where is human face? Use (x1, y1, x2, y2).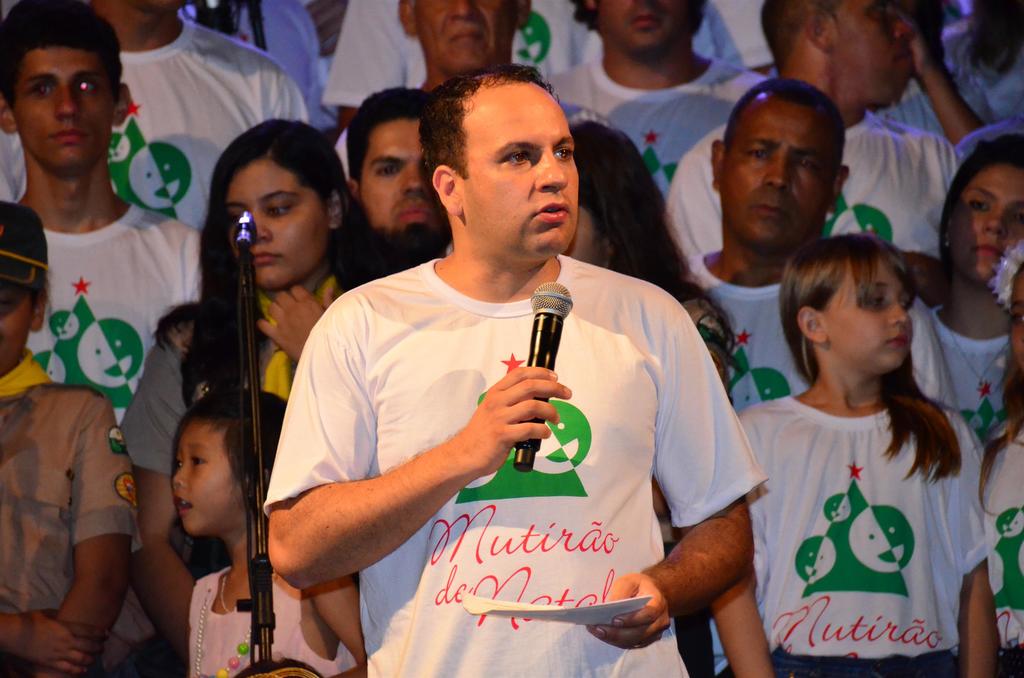
(719, 109, 833, 259).
